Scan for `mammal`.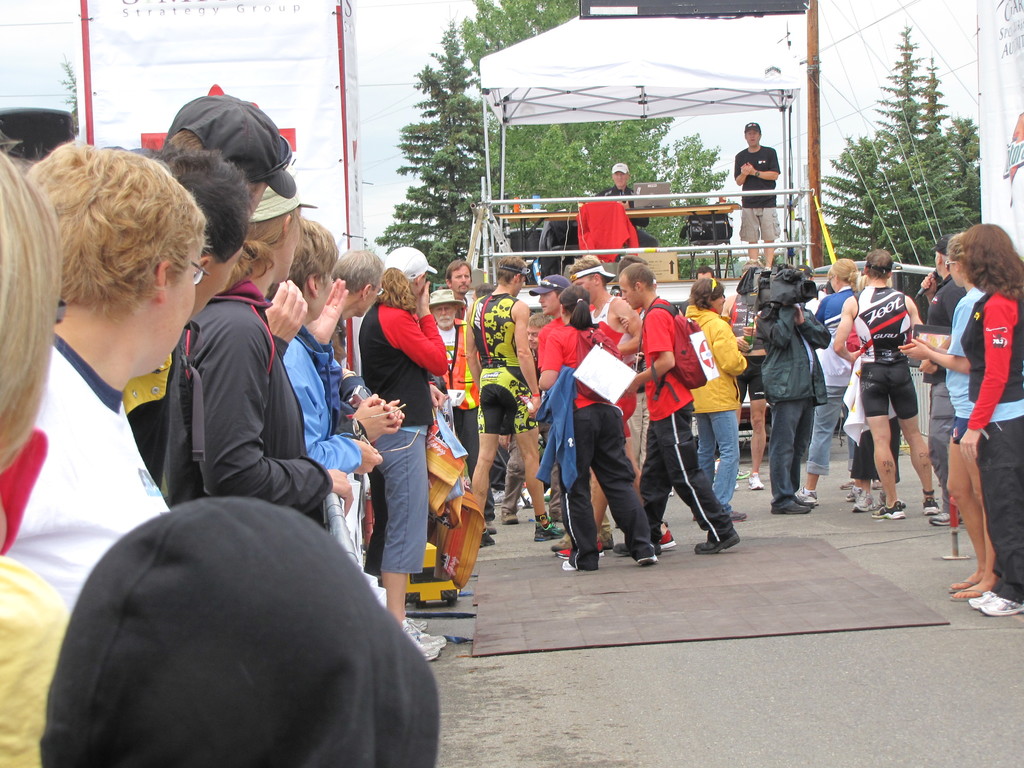
Scan result: left=794, top=252, right=873, bottom=506.
